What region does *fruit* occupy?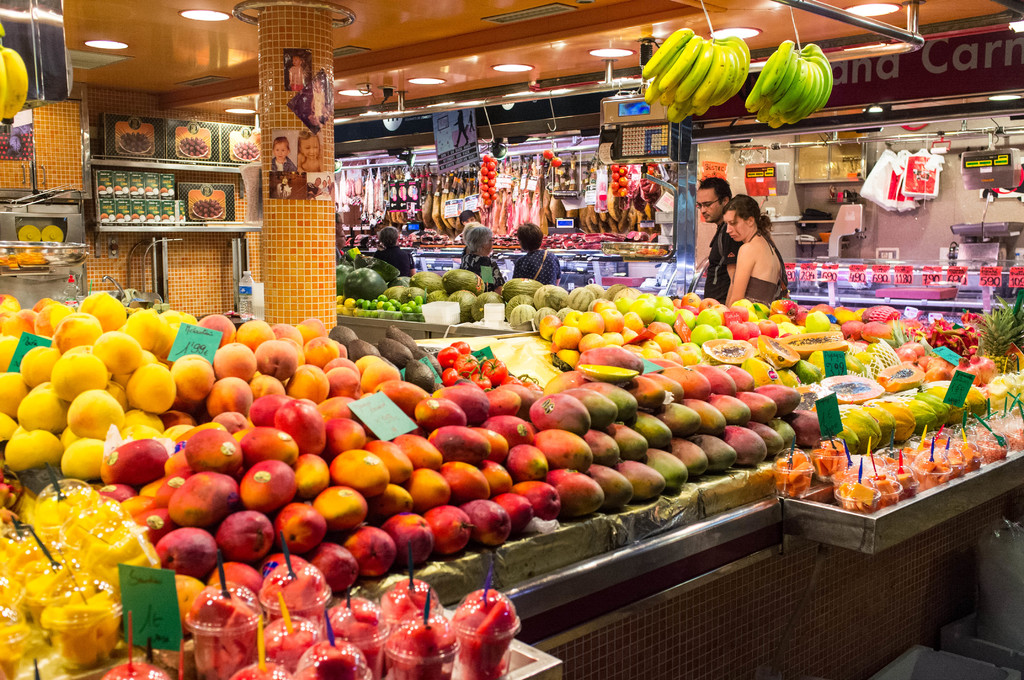
(334,257,355,290).
